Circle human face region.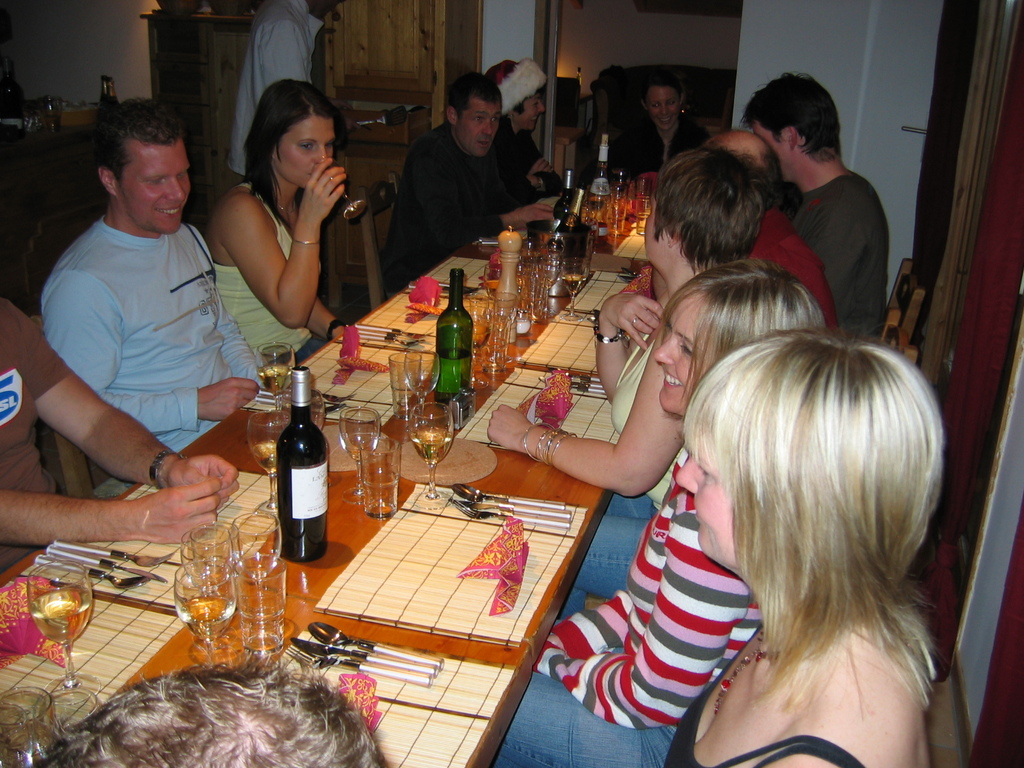
Region: {"left": 463, "top": 102, "right": 500, "bottom": 161}.
